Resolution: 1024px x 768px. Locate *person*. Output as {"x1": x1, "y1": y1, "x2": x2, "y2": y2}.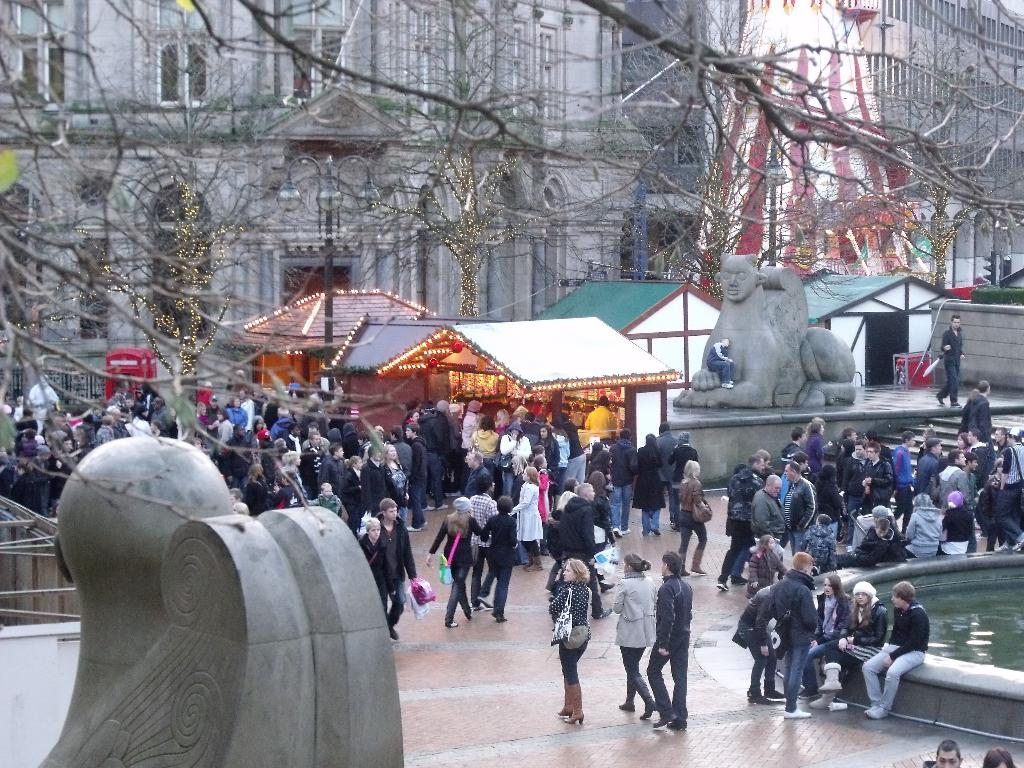
{"x1": 734, "y1": 531, "x2": 788, "y2": 595}.
